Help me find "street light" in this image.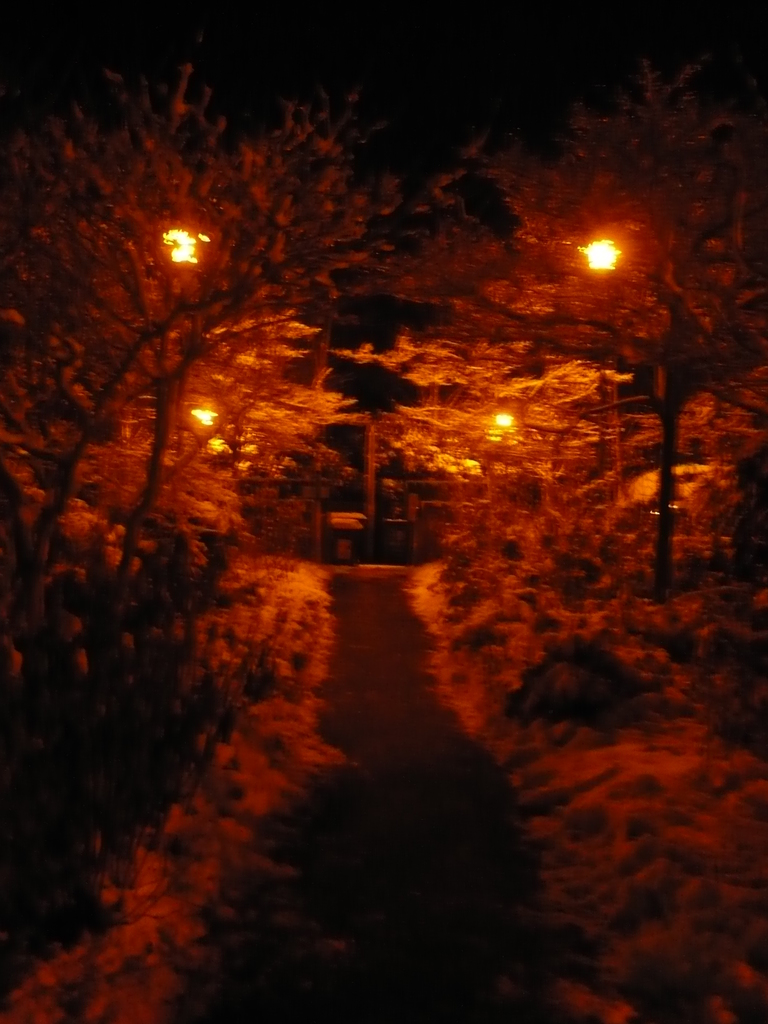
Found it: 579/236/631/271.
